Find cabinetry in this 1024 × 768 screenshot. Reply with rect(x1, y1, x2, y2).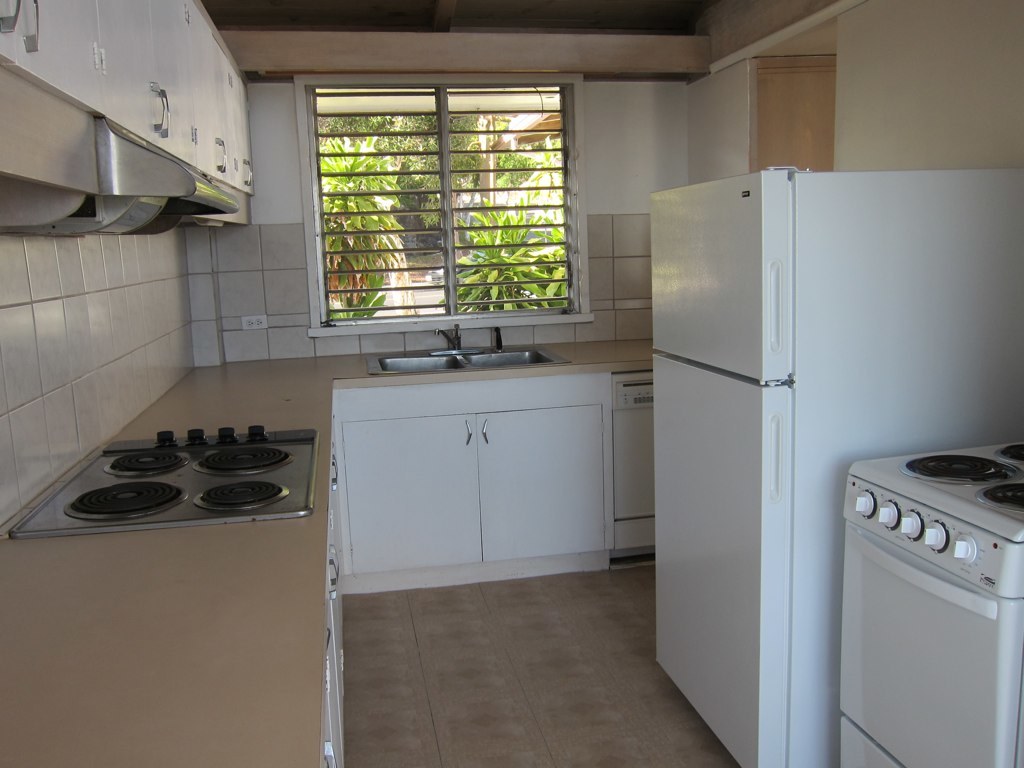
rect(302, 325, 673, 619).
